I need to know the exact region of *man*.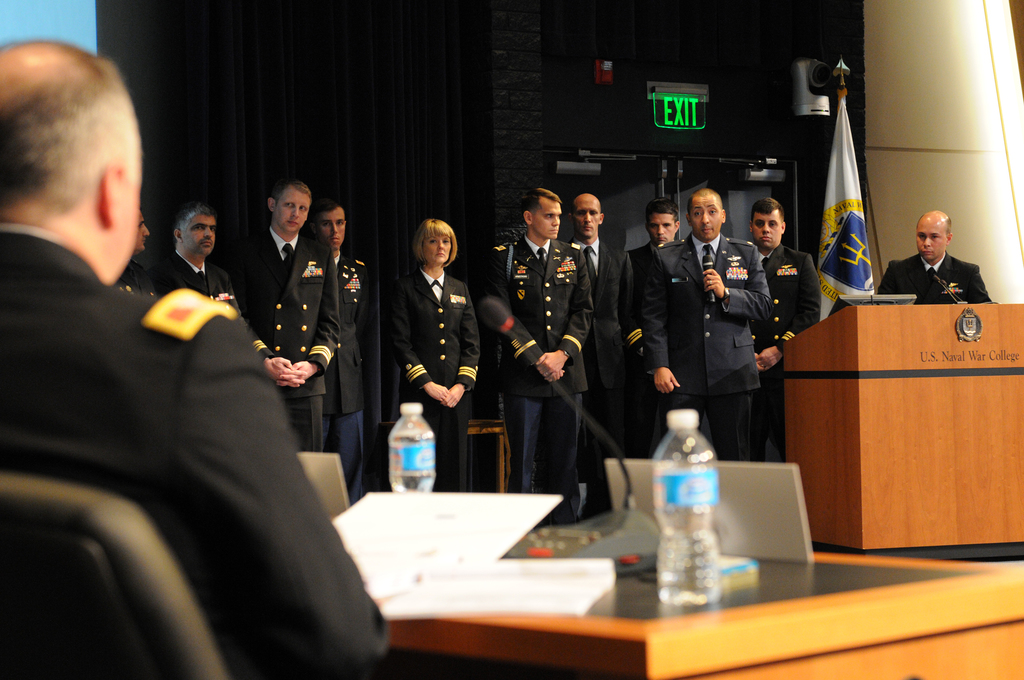
Region: <bbox>104, 209, 162, 302</bbox>.
